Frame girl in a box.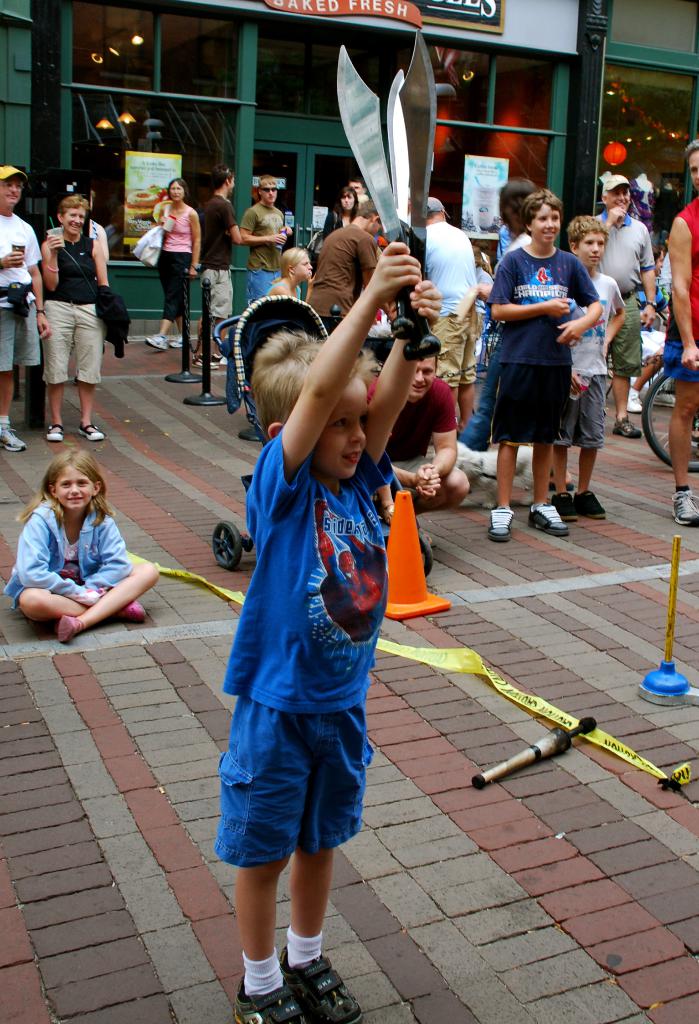
detection(6, 452, 165, 648).
